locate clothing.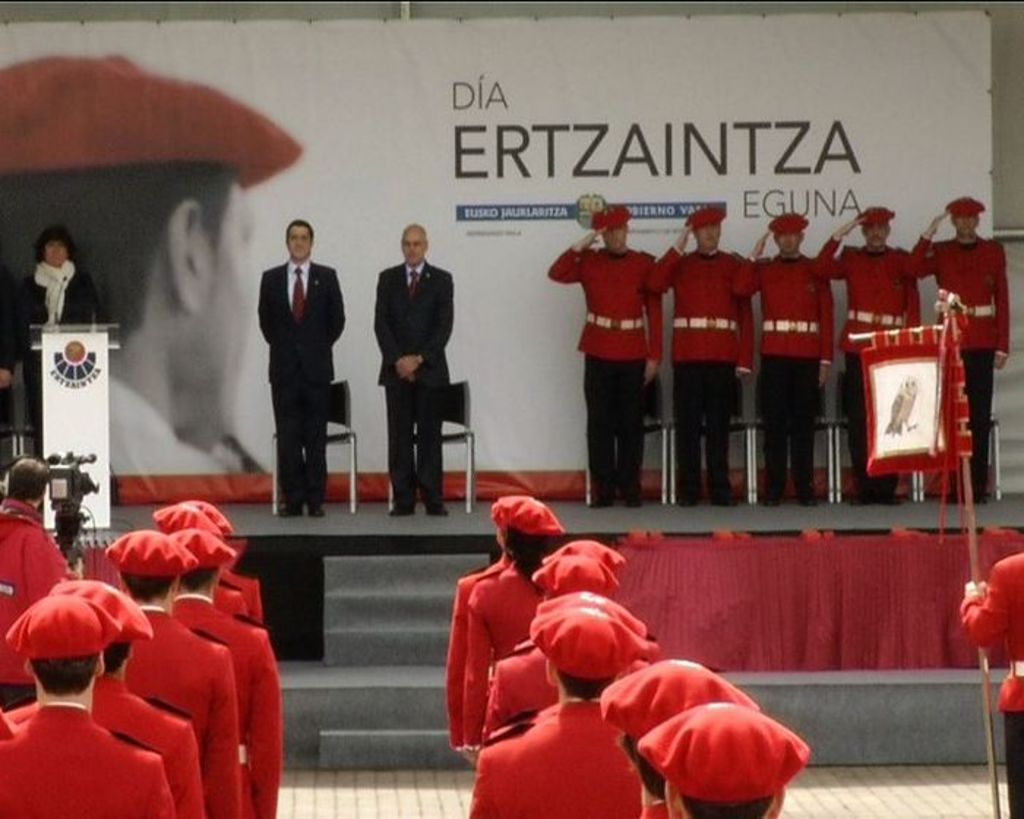
Bounding box: bbox(237, 209, 341, 529).
